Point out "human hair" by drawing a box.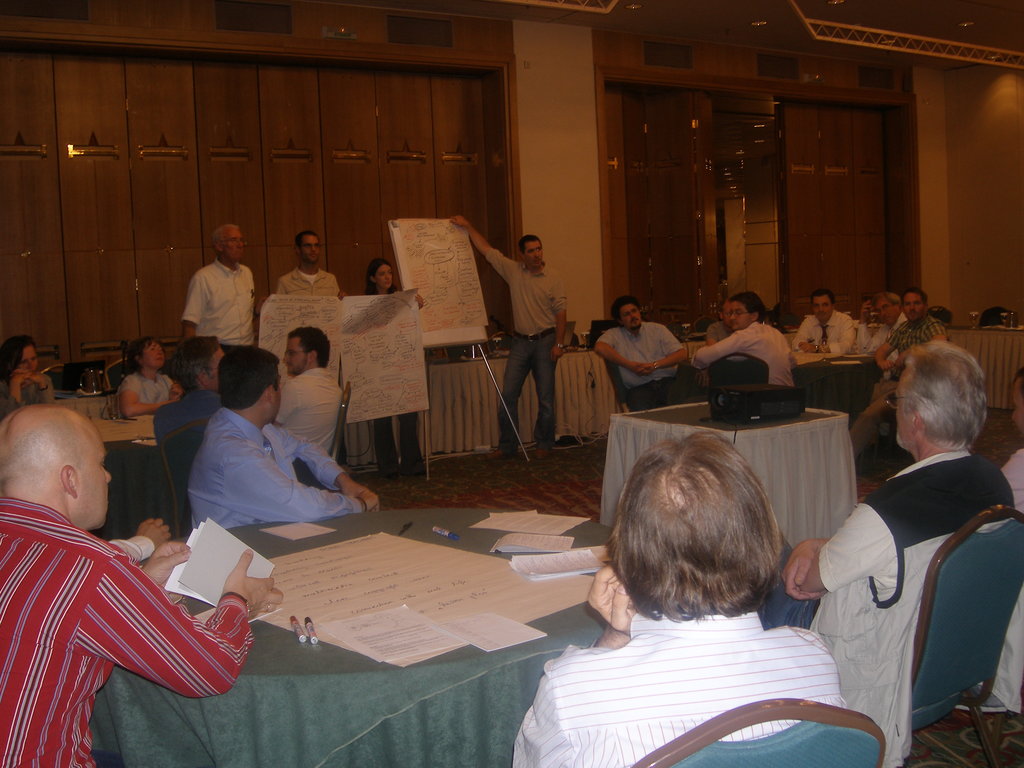
pyautogui.locateOnScreen(287, 327, 331, 371).
